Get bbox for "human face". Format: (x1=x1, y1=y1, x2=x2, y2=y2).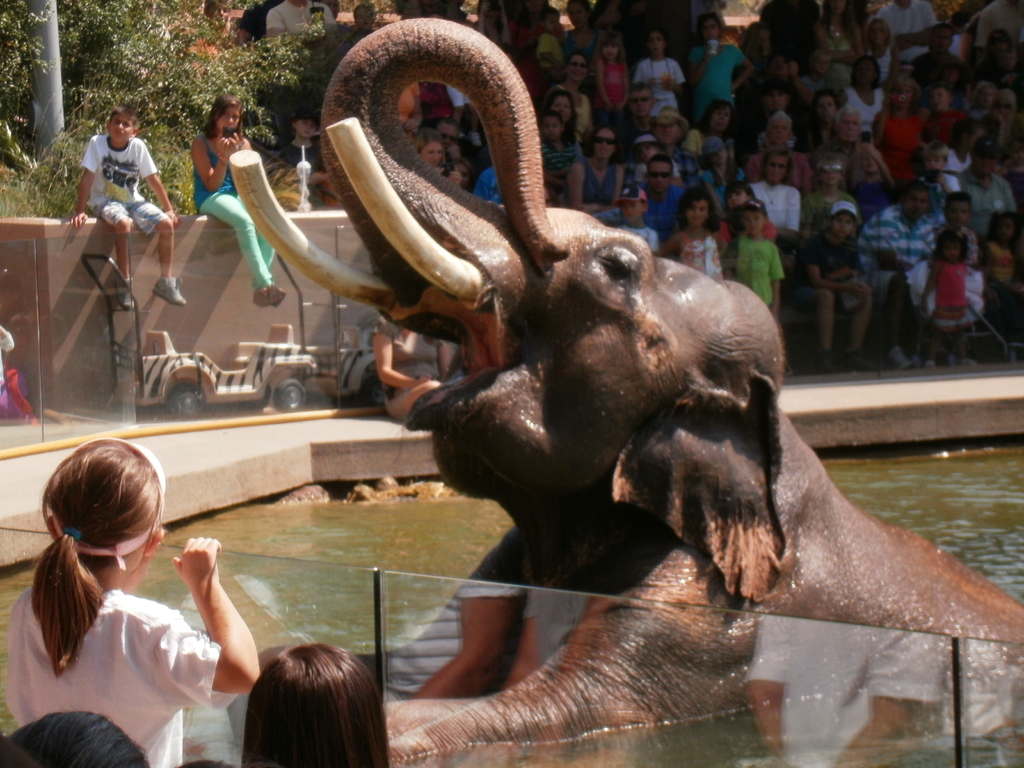
(x1=355, y1=5, x2=371, y2=29).
